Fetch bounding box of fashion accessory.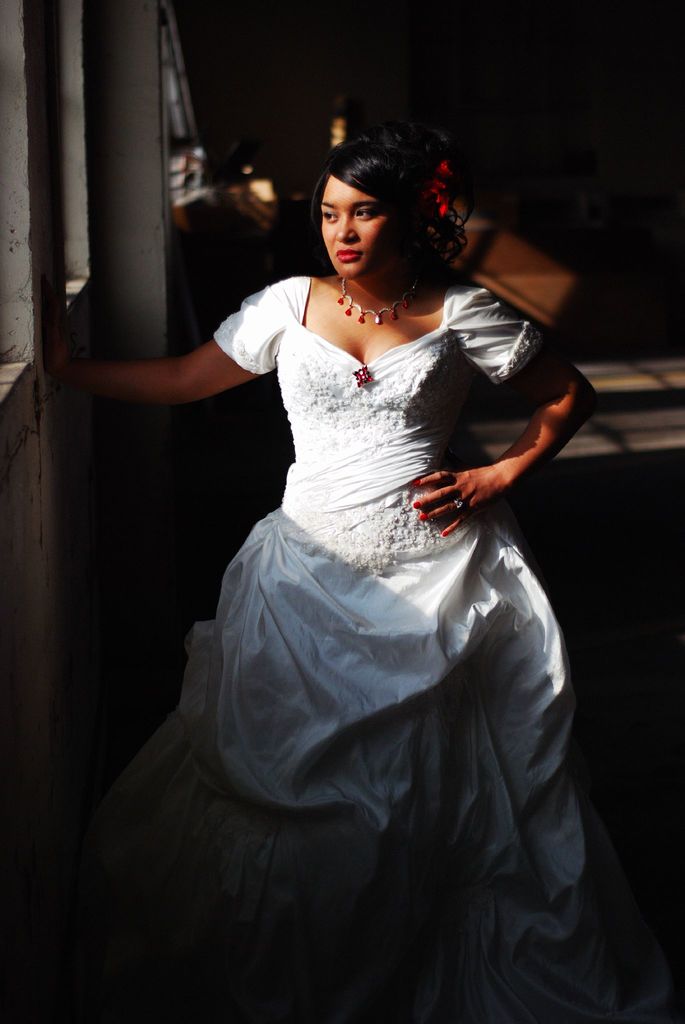
Bbox: bbox(446, 490, 467, 510).
